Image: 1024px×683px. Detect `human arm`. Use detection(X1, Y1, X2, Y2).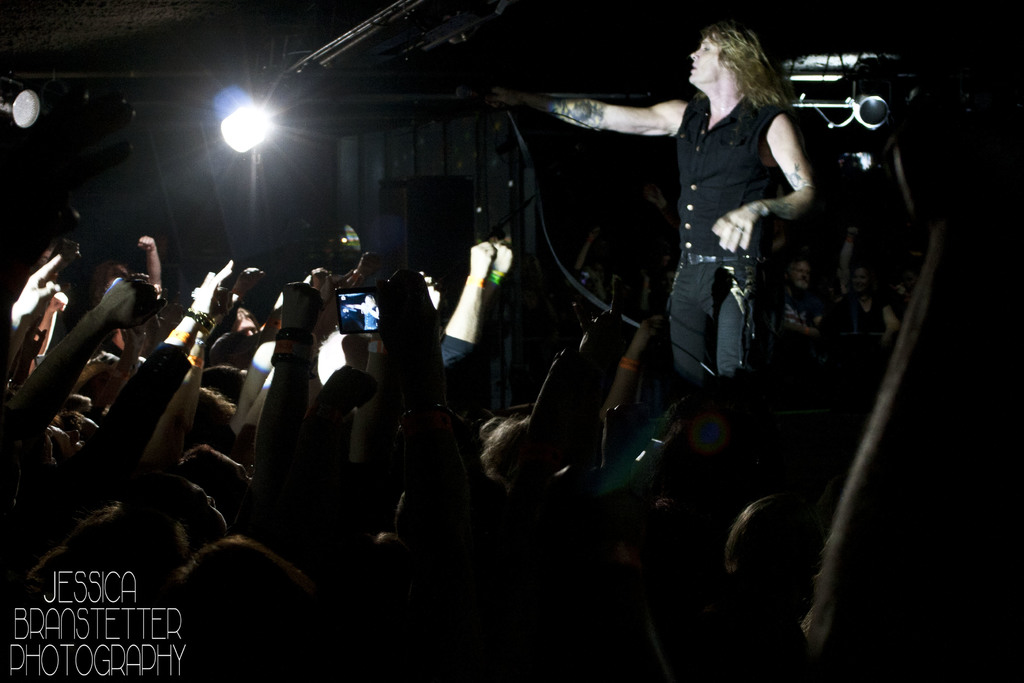
detection(440, 240, 499, 368).
